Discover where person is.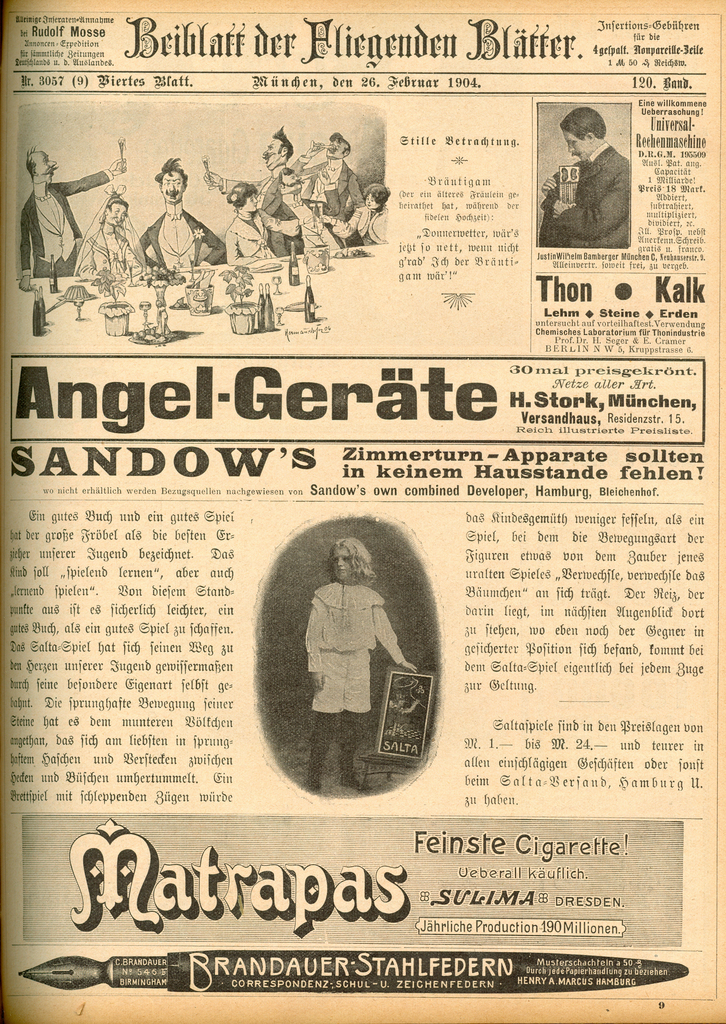
Discovered at pyautogui.locateOnScreen(298, 539, 416, 790).
